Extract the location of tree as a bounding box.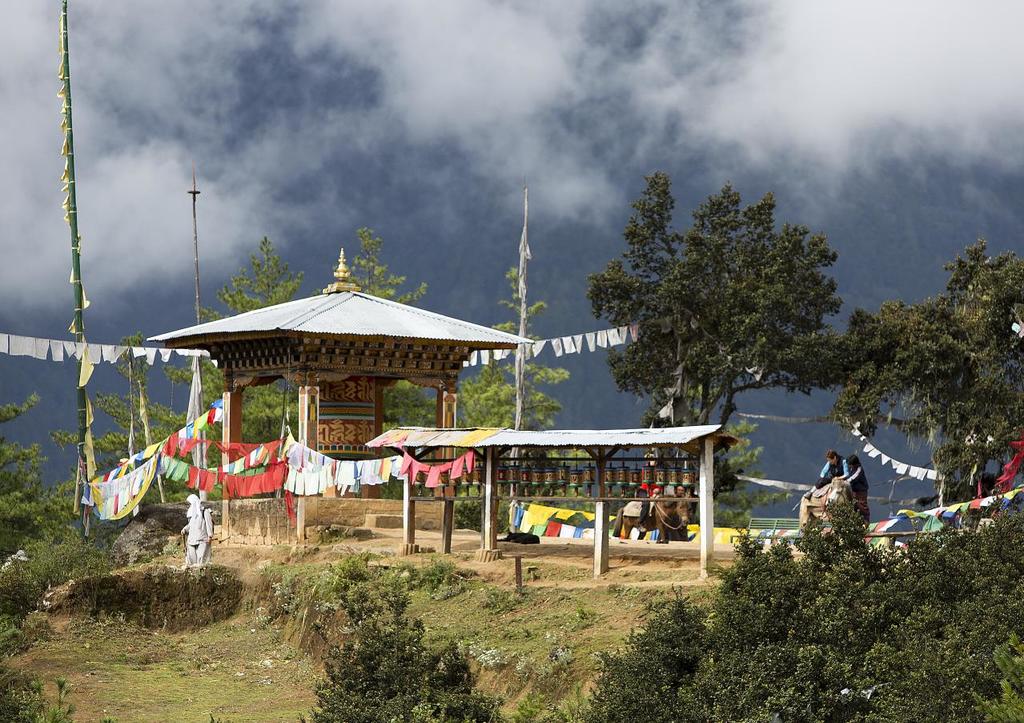
select_region(581, 492, 1023, 722).
